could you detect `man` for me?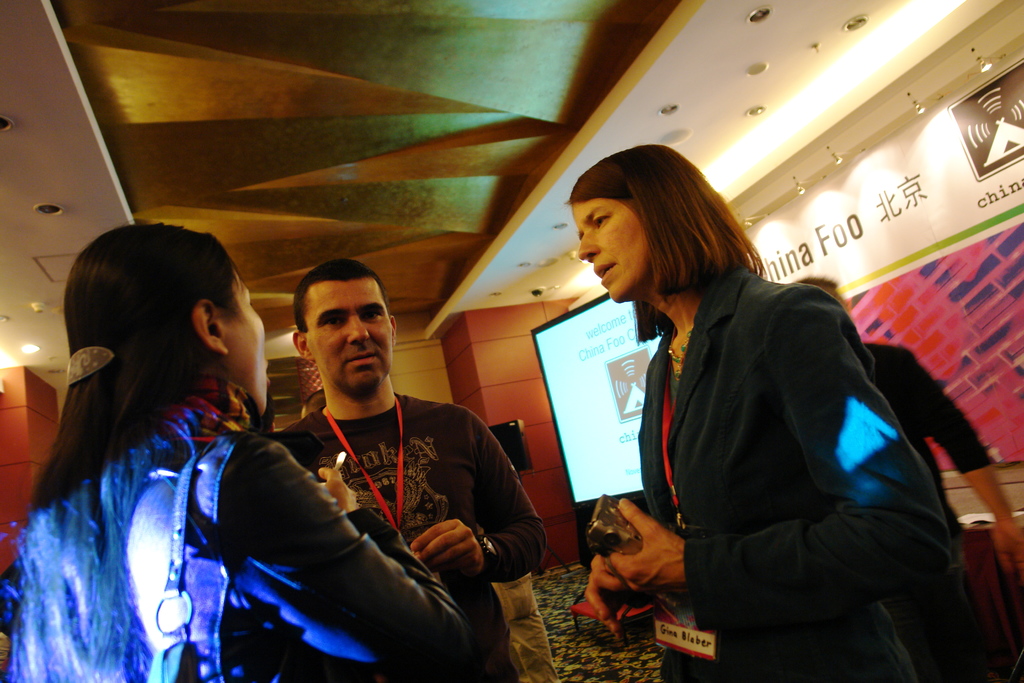
Detection result: [left=227, top=266, right=516, bottom=650].
